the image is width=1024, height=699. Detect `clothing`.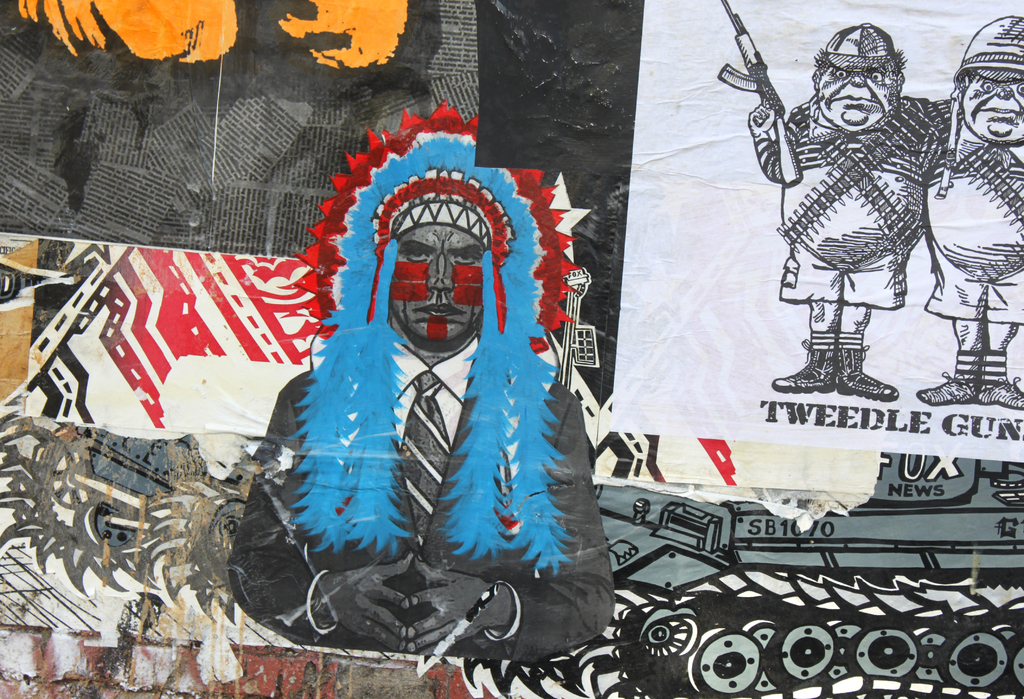
Detection: rect(251, 234, 605, 627).
